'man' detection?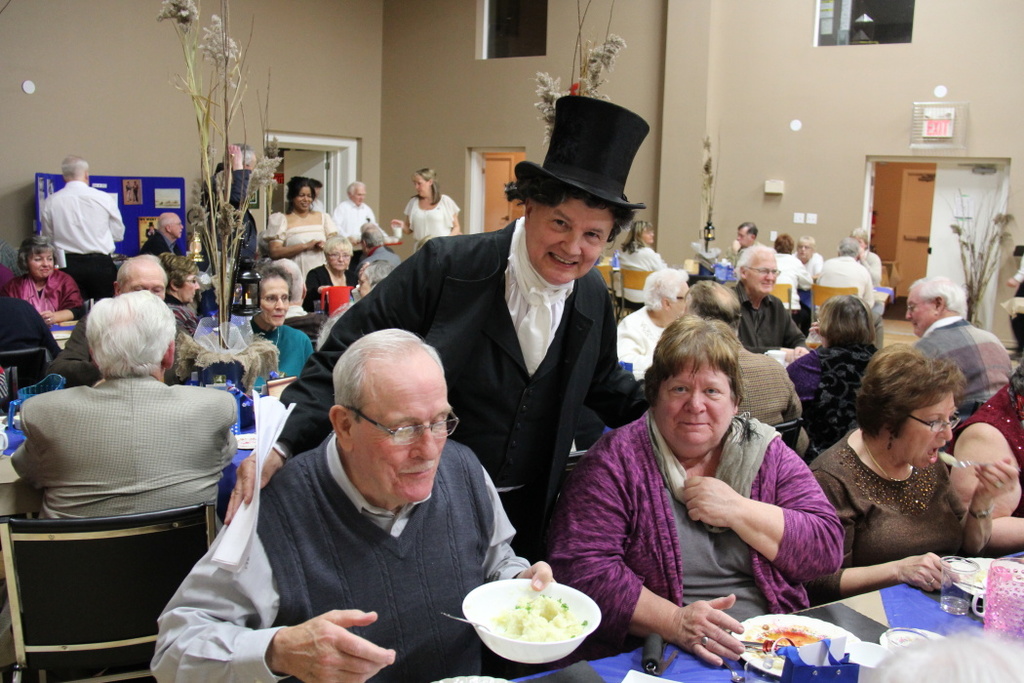
{"x1": 815, "y1": 235, "x2": 874, "y2": 311}
